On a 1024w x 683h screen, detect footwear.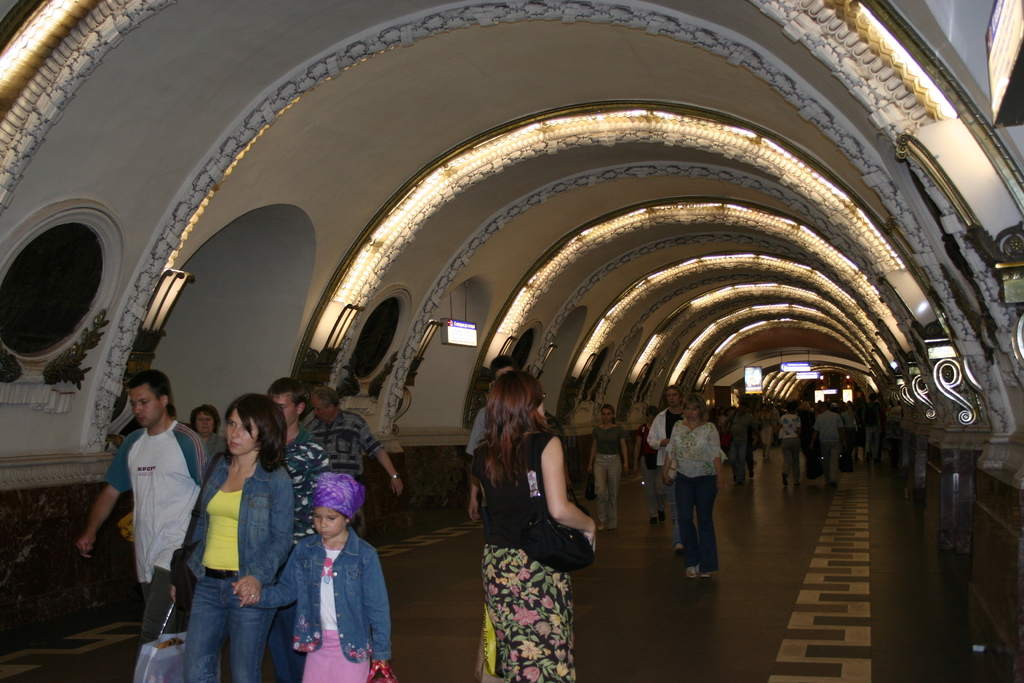
<box>662,506,663,529</box>.
